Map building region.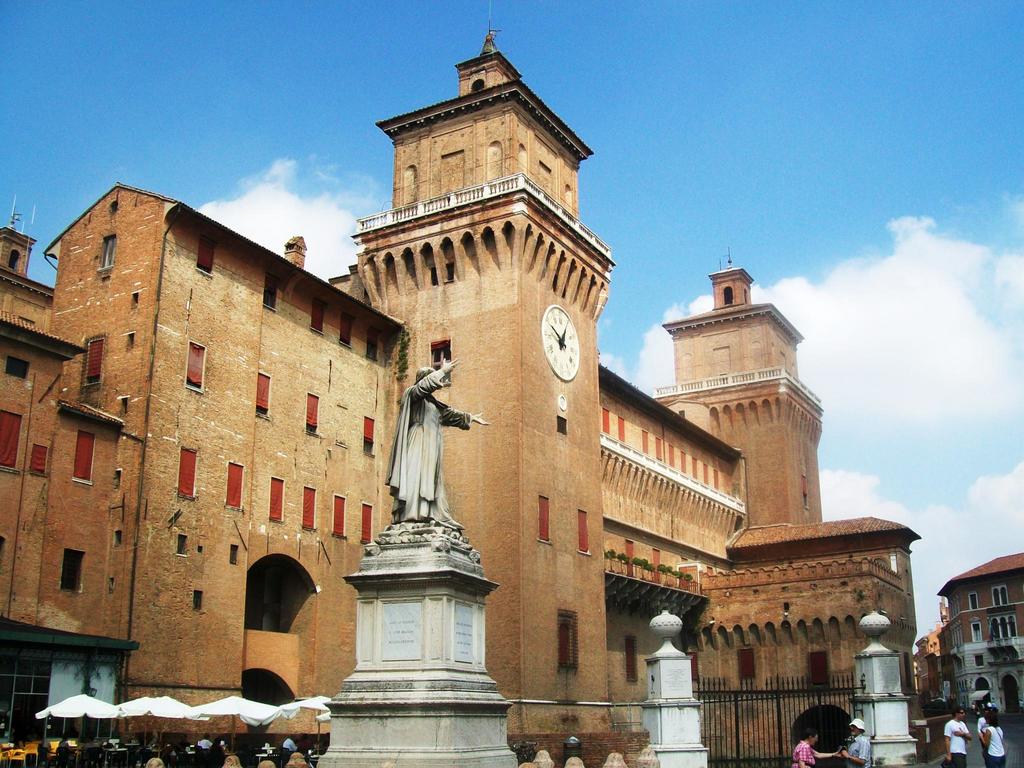
Mapped to bbox=(0, 36, 920, 767).
